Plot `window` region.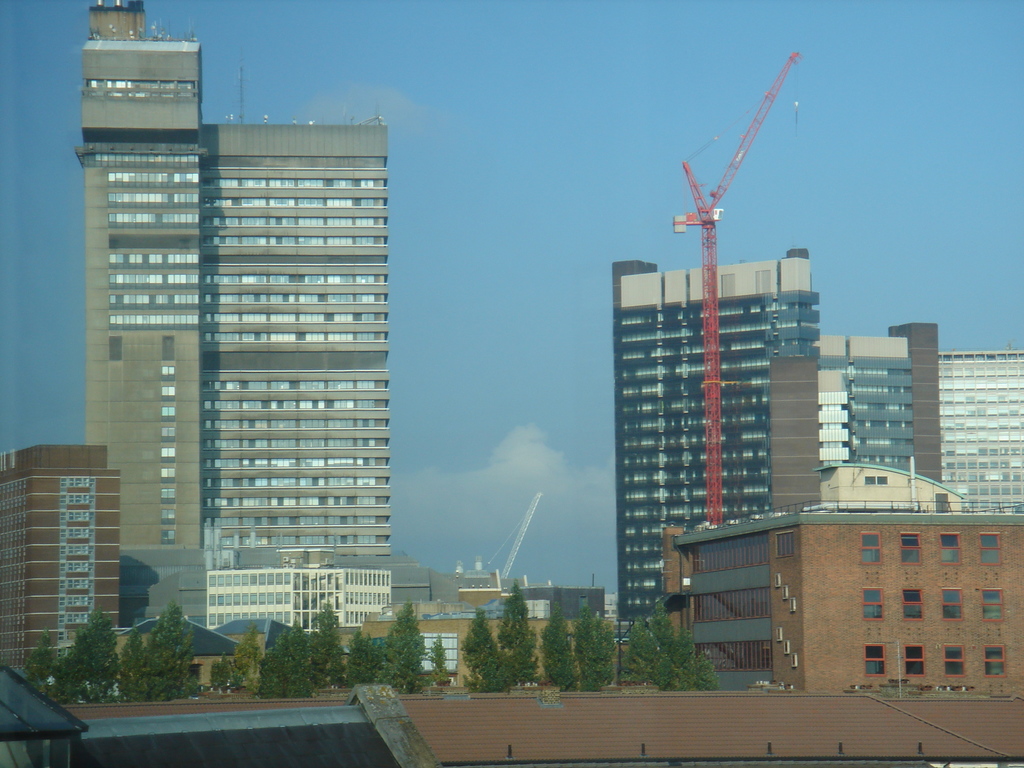
Plotted at <region>979, 532, 1004, 568</region>.
